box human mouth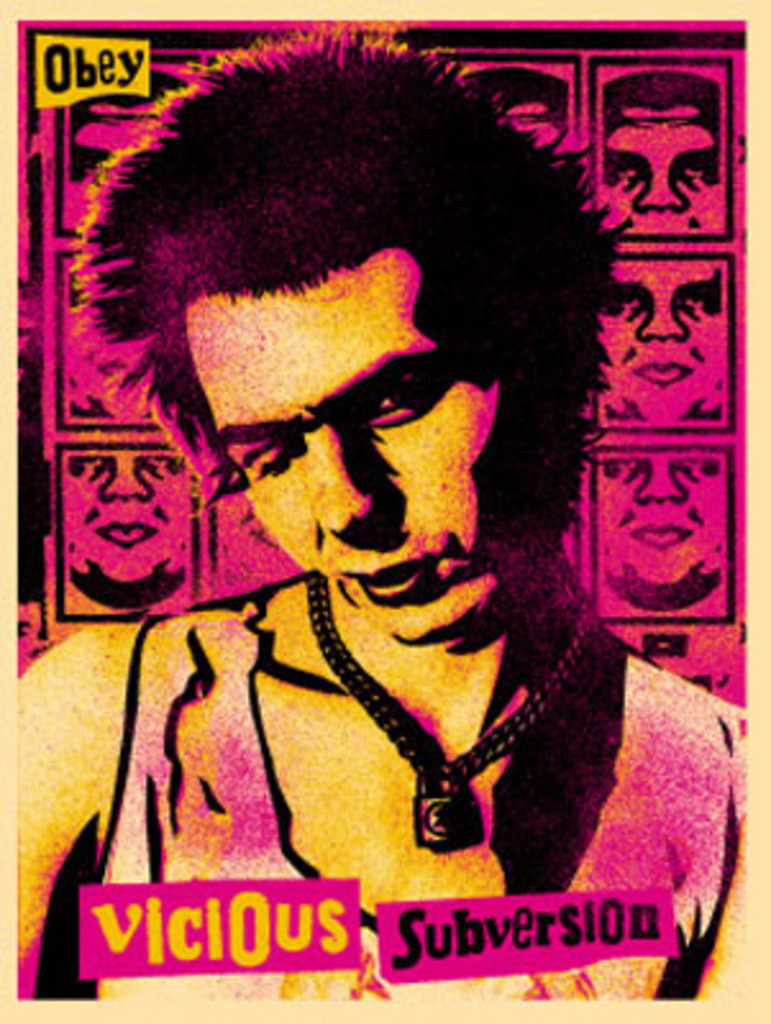
l=630, t=361, r=692, b=387
